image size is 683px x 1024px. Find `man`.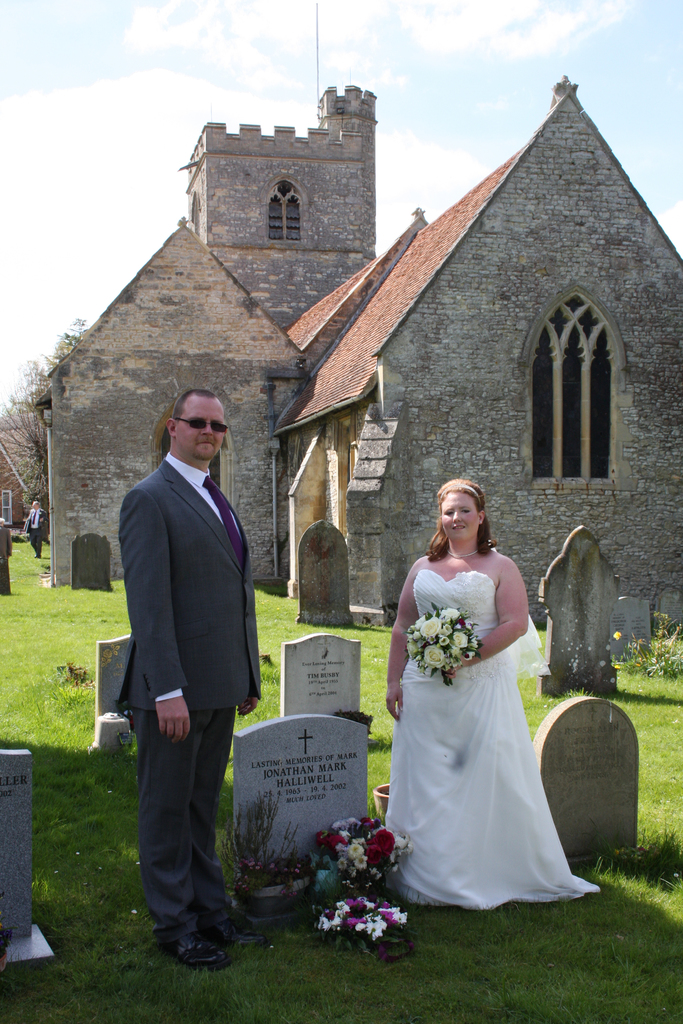
detection(0, 515, 13, 591).
